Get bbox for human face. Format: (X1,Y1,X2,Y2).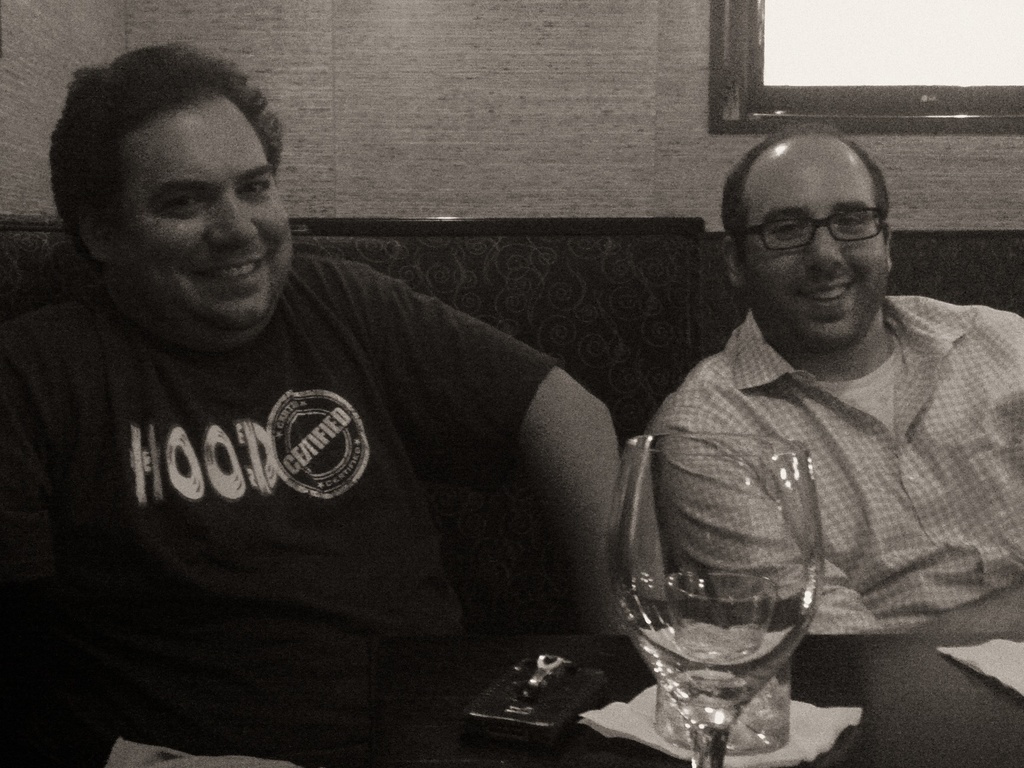
(720,163,890,360).
